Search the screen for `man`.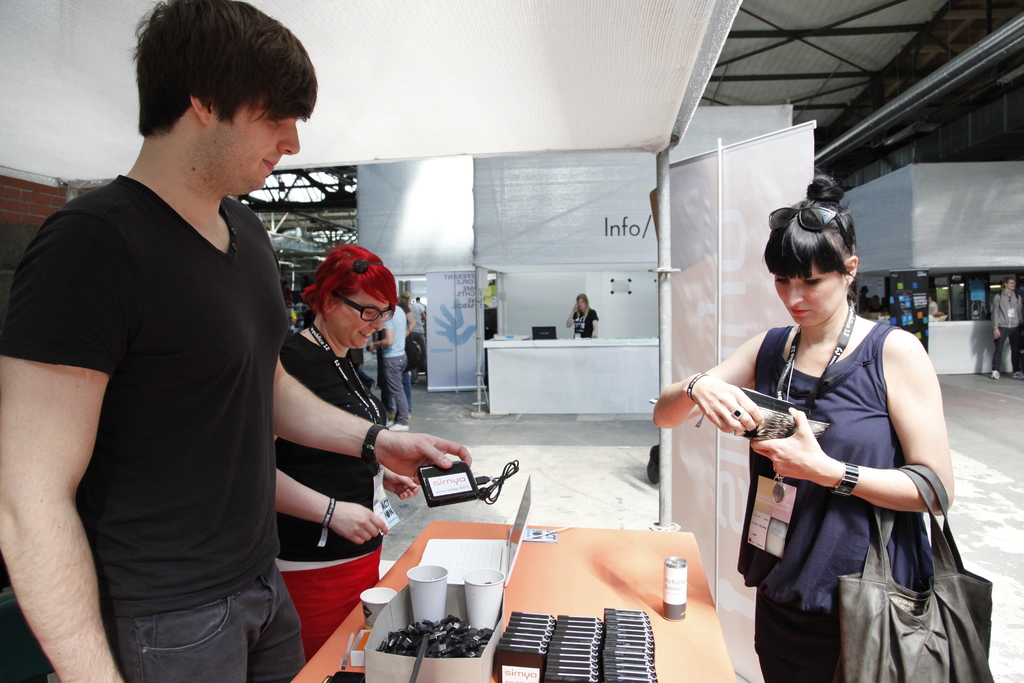
Found at (988,273,1023,387).
